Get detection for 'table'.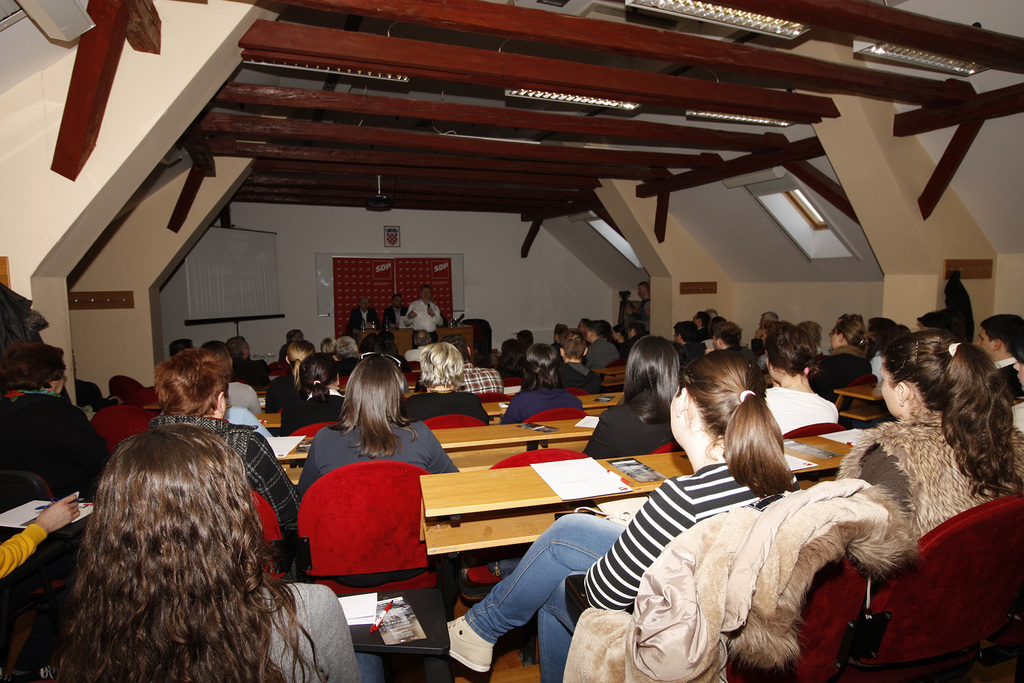
Detection: <bbox>354, 320, 471, 363</bbox>.
